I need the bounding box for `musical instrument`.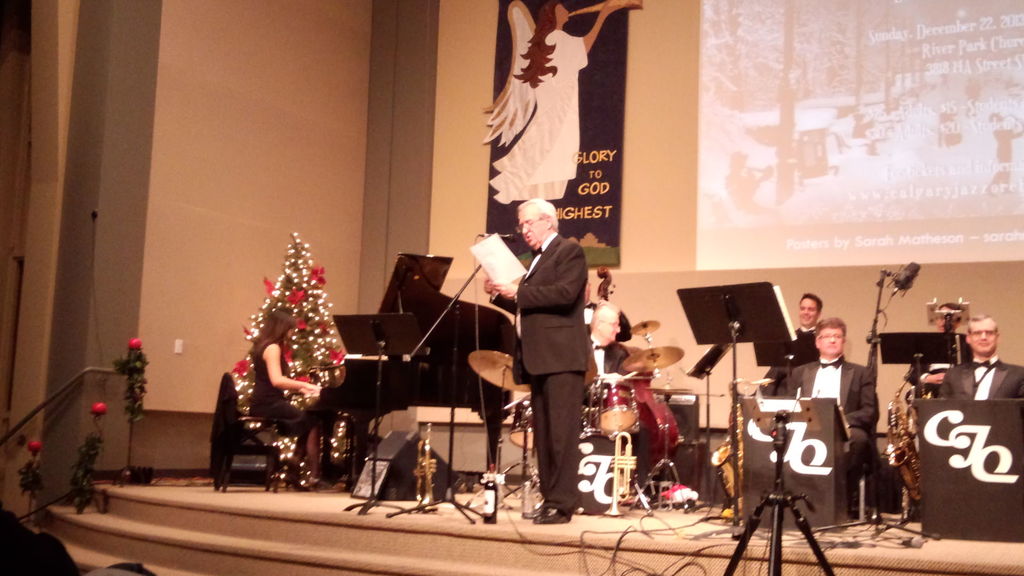
Here it is: bbox=(582, 369, 637, 435).
